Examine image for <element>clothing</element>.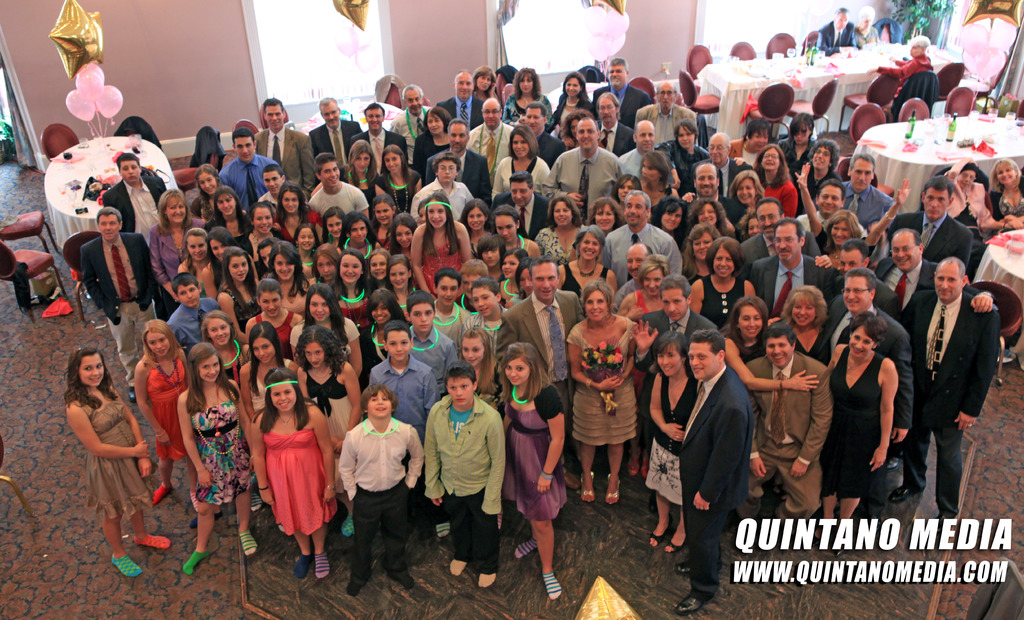
Examination result: 190, 379, 252, 501.
